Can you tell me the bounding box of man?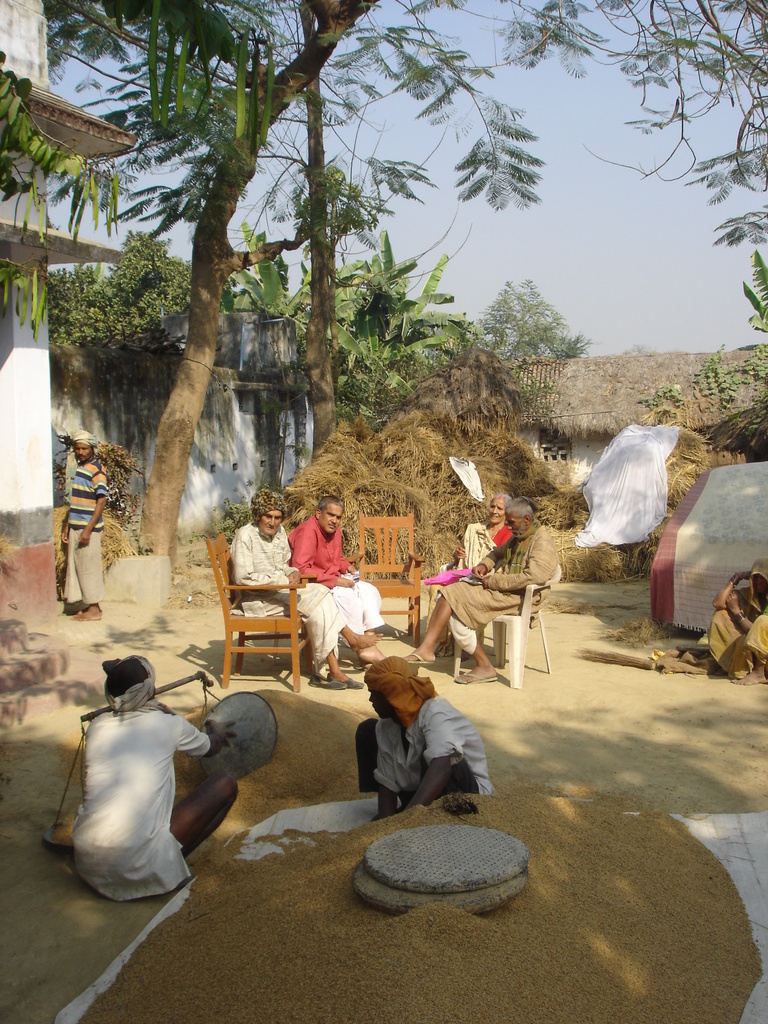
region(57, 644, 216, 913).
